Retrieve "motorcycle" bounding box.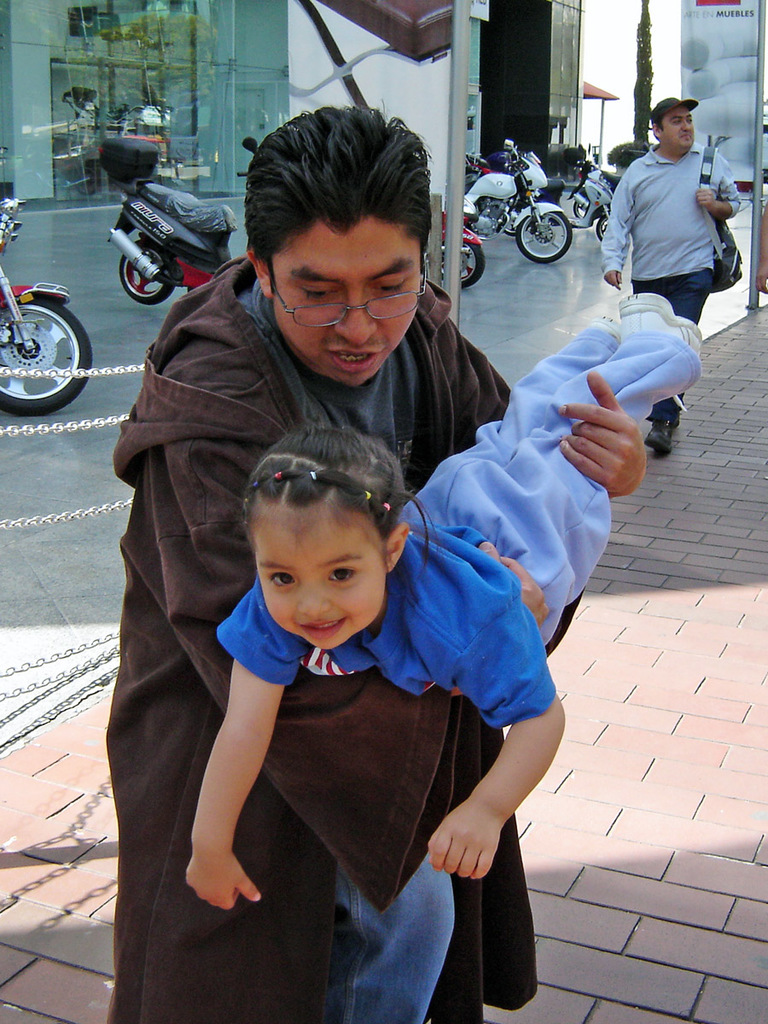
Bounding box: [x1=0, y1=147, x2=94, y2=419].
